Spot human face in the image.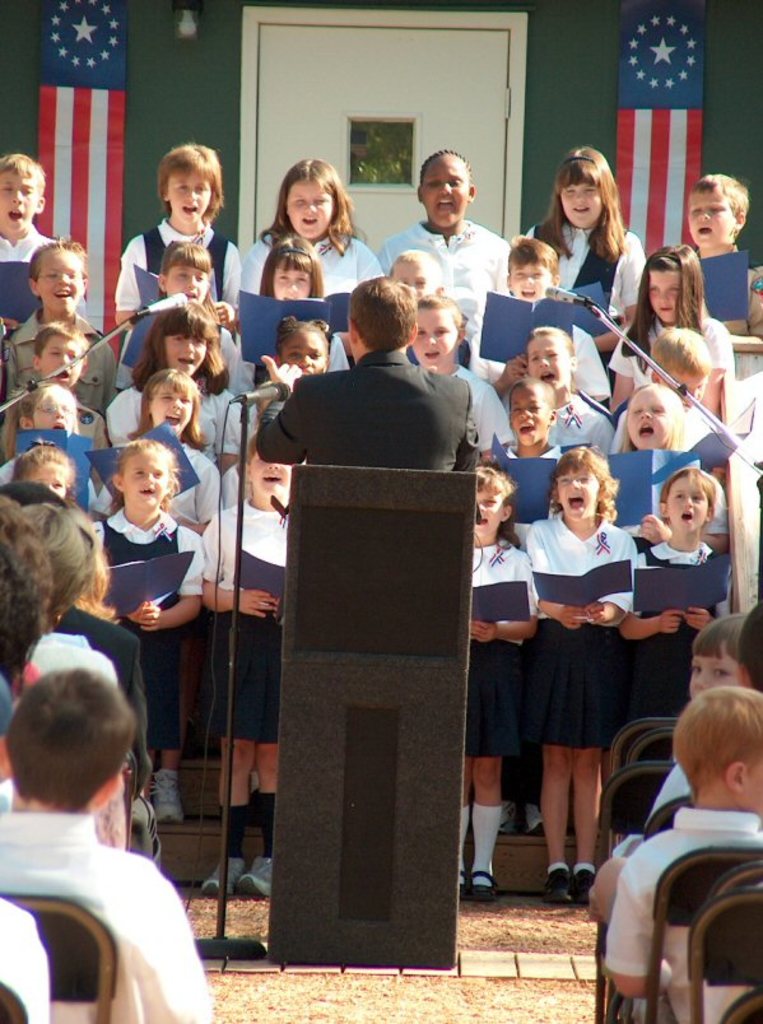
human face found at (422,154,470,225).
